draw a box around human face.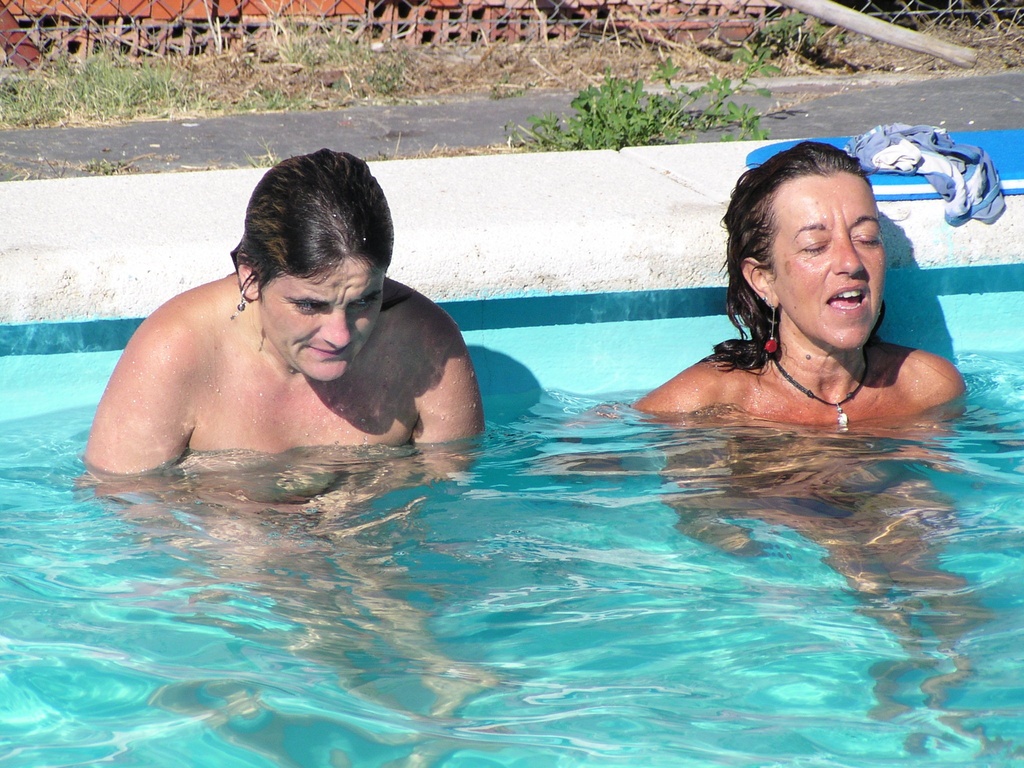
bbox=[771, 176, 886, 345].
